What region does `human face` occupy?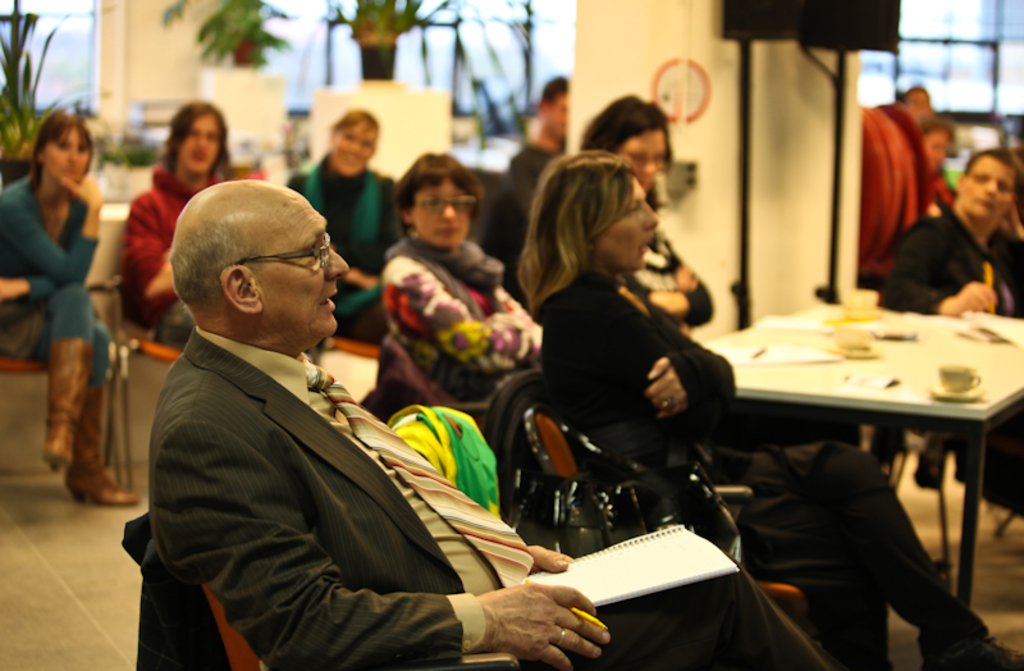
select_region(329, 109, 375, 173).
